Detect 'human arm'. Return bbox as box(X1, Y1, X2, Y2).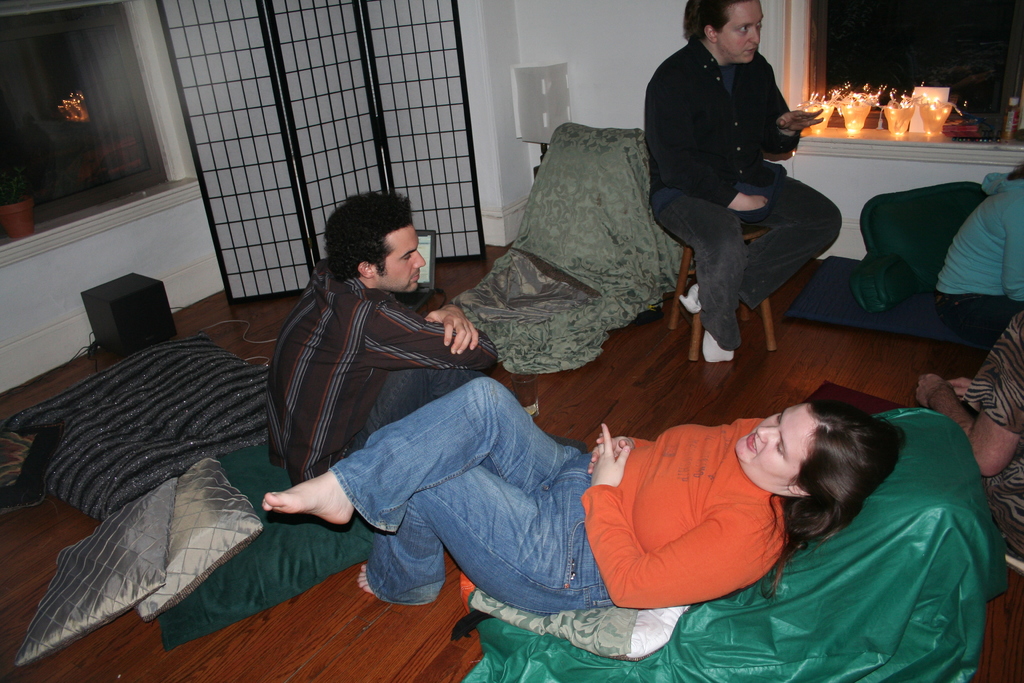
box(634, 58, 754, 213).
